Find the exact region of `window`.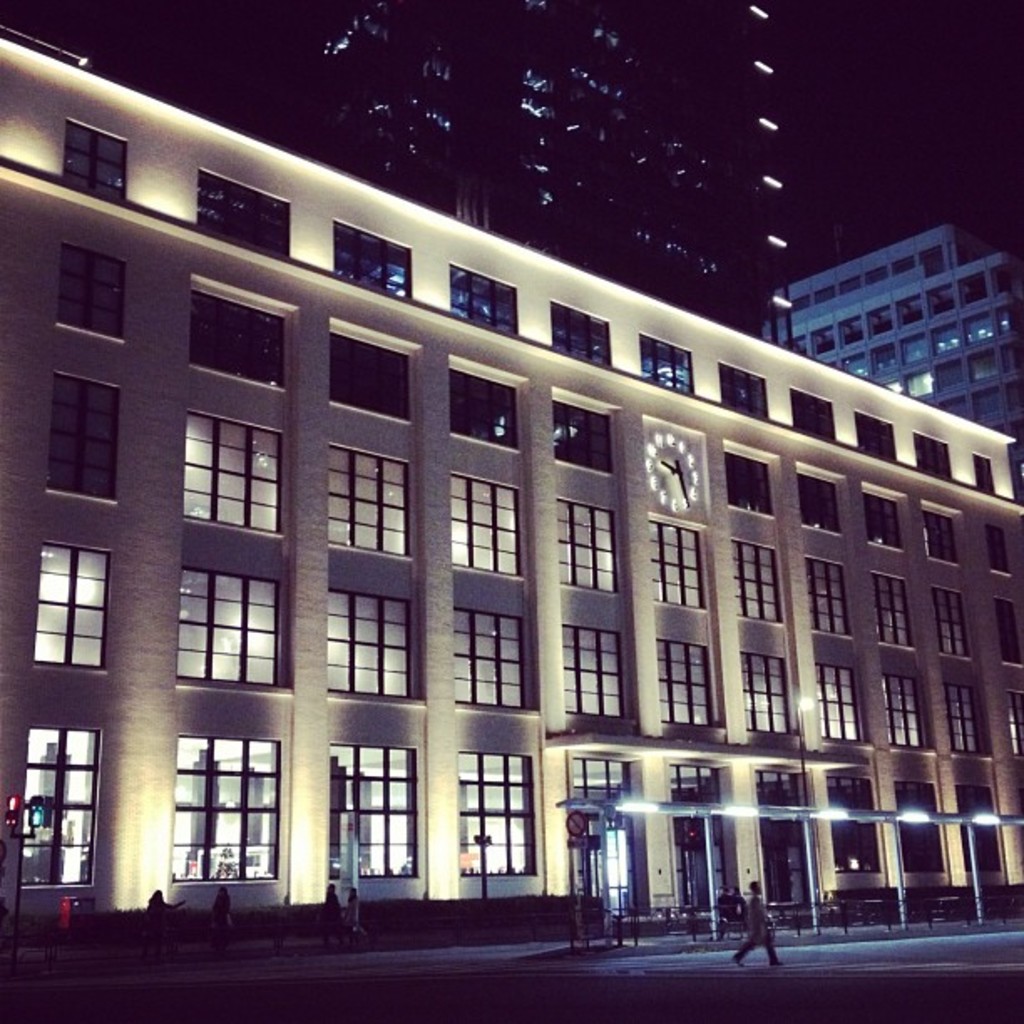
Exact region: (552,500,619,599).
